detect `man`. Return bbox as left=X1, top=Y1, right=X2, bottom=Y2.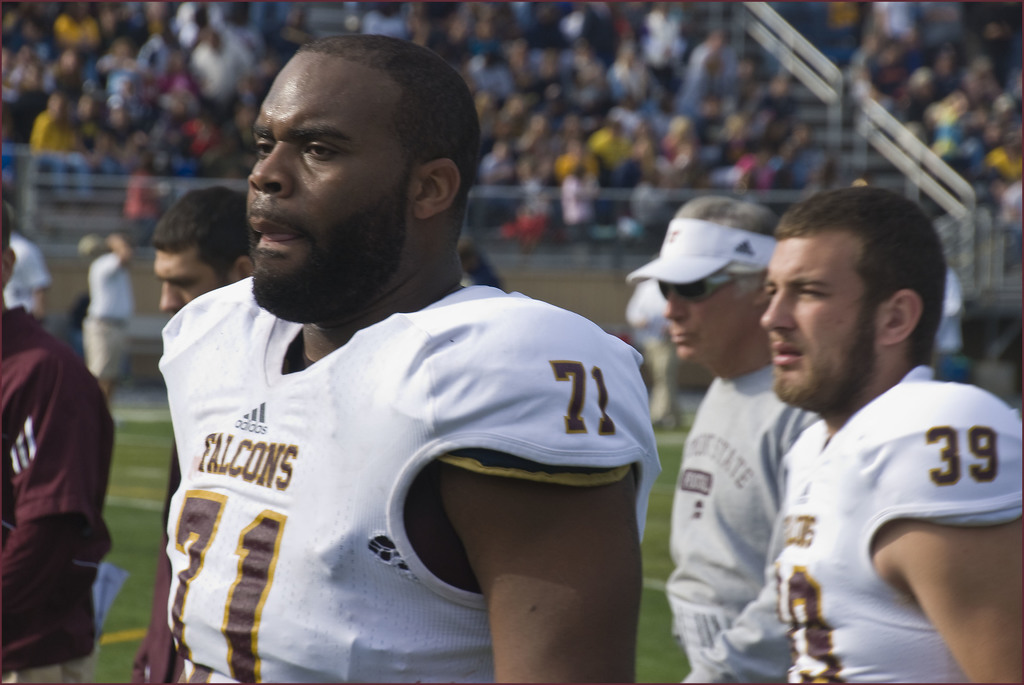
left=140, top=183, right=257, bottom=684.
